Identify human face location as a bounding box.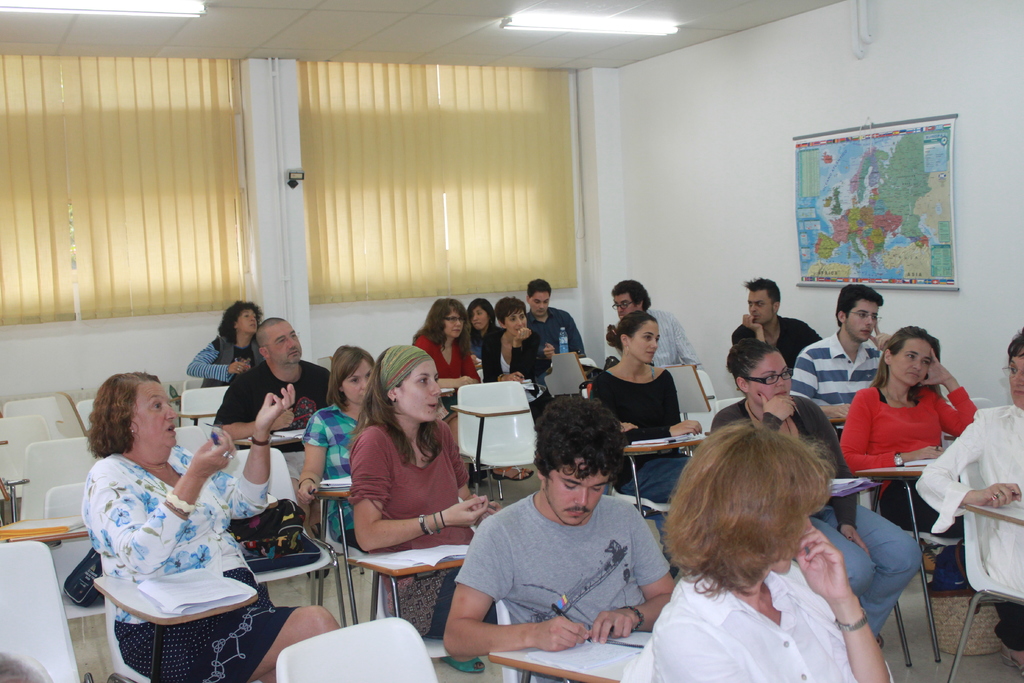
471 304 489 328.
